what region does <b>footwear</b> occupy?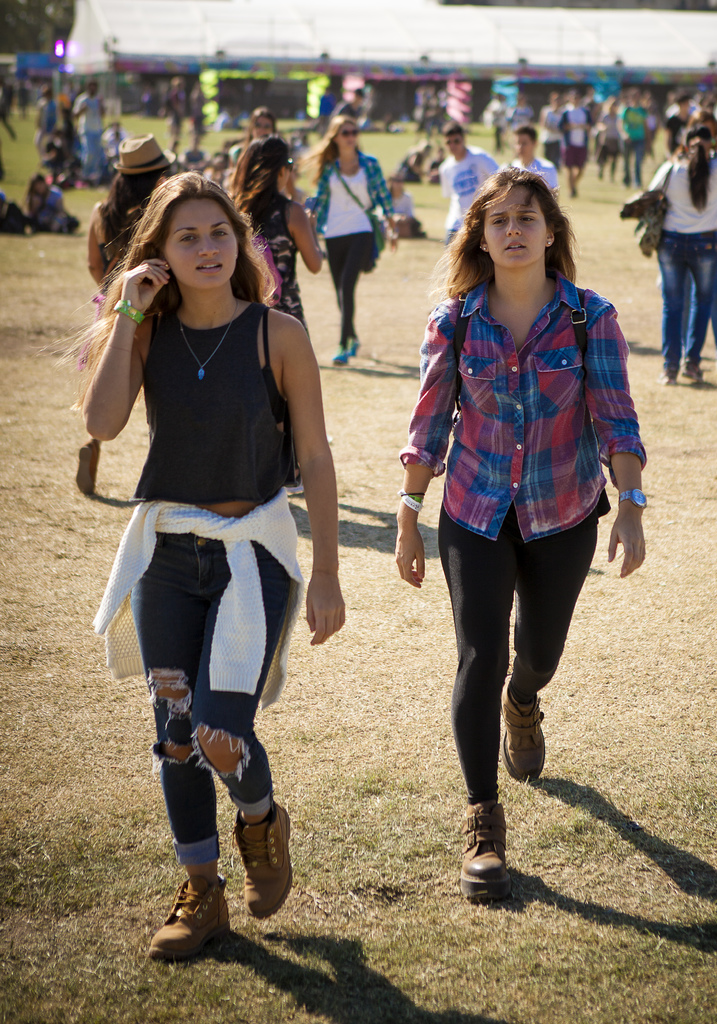
select_region(348, 340, 361, 359).
